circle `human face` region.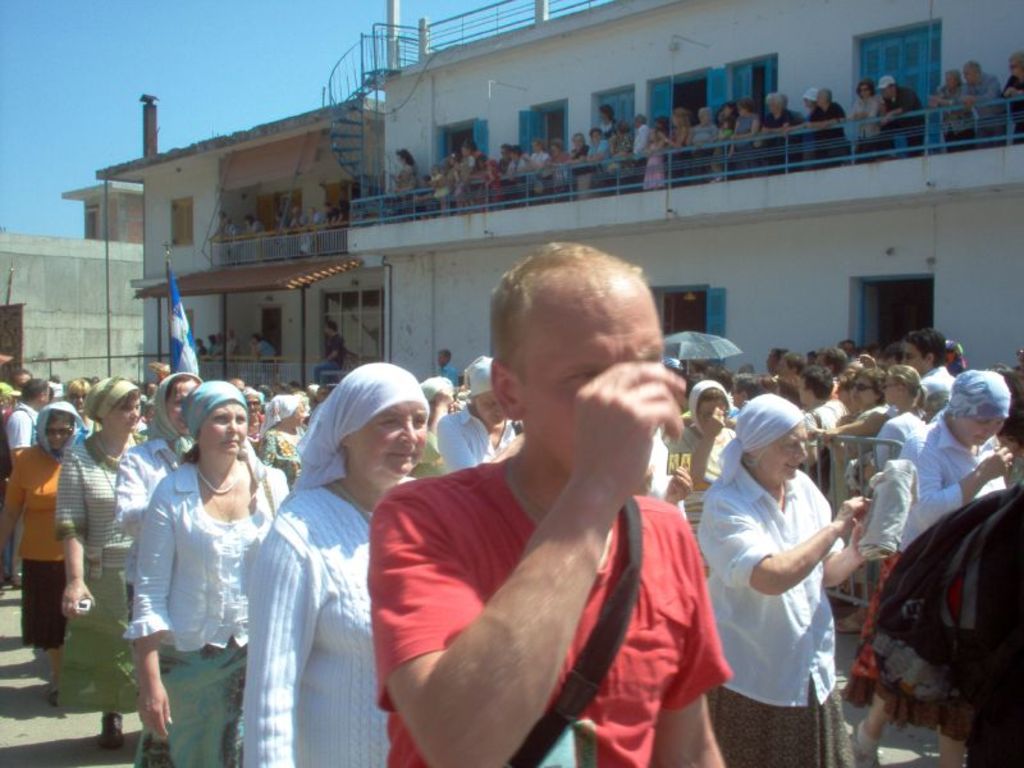
Region: [left=762, top=422, right=809, bottom=485].
